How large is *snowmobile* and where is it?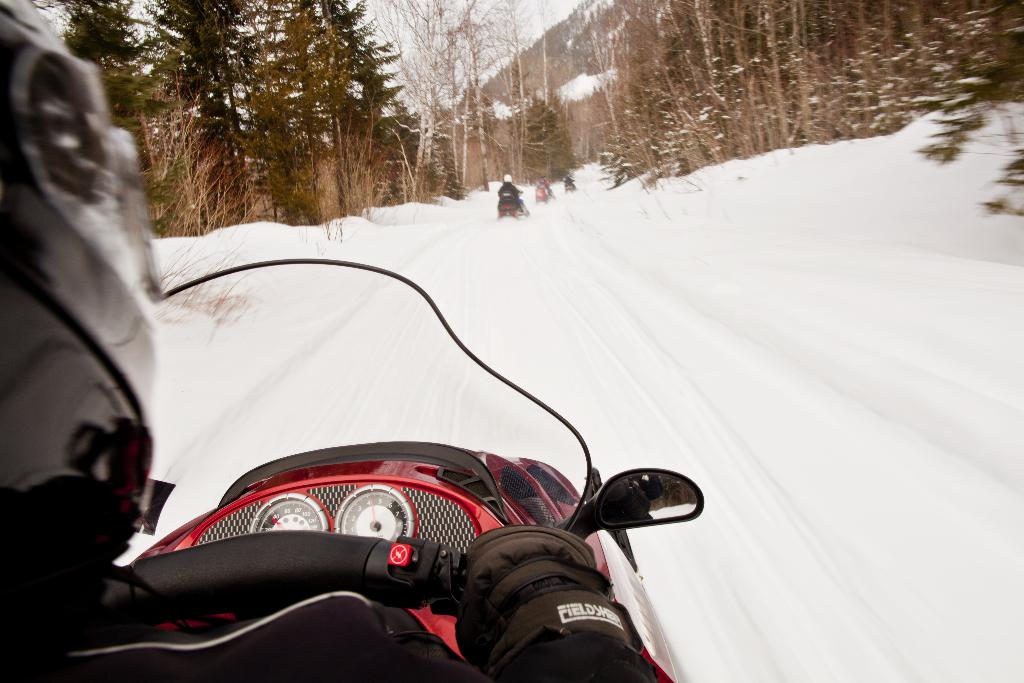
Bounding box: {"left": 497, "top": 190, "right": 529, "bottom": 224}.
